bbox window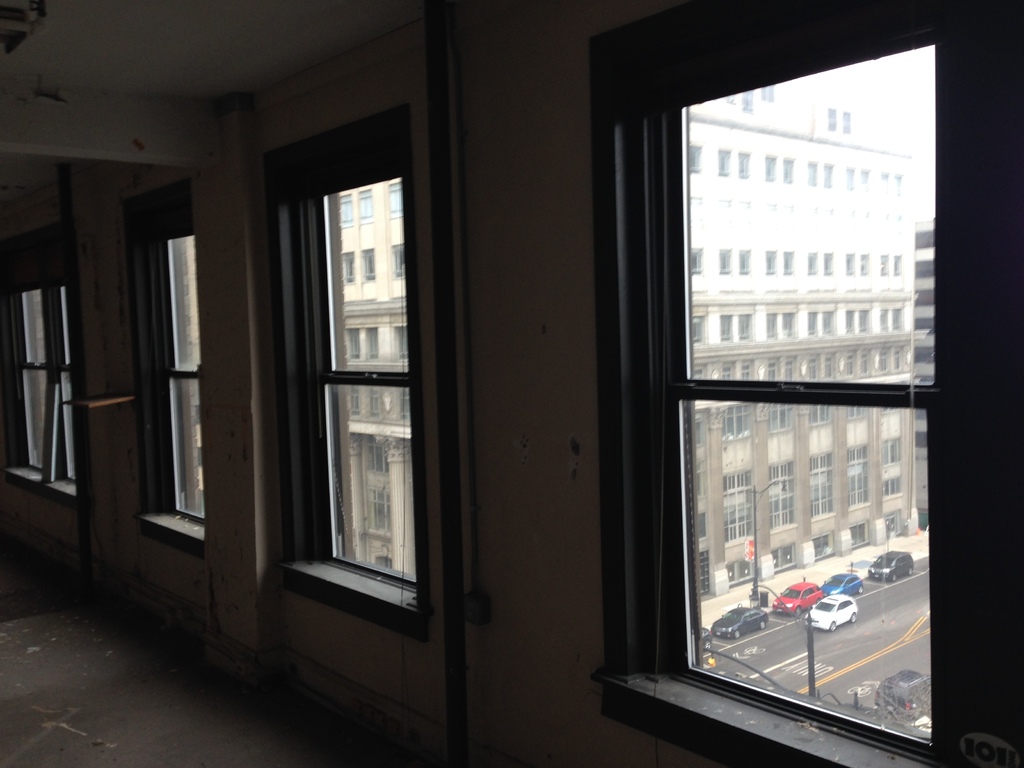
881 170 890 195
